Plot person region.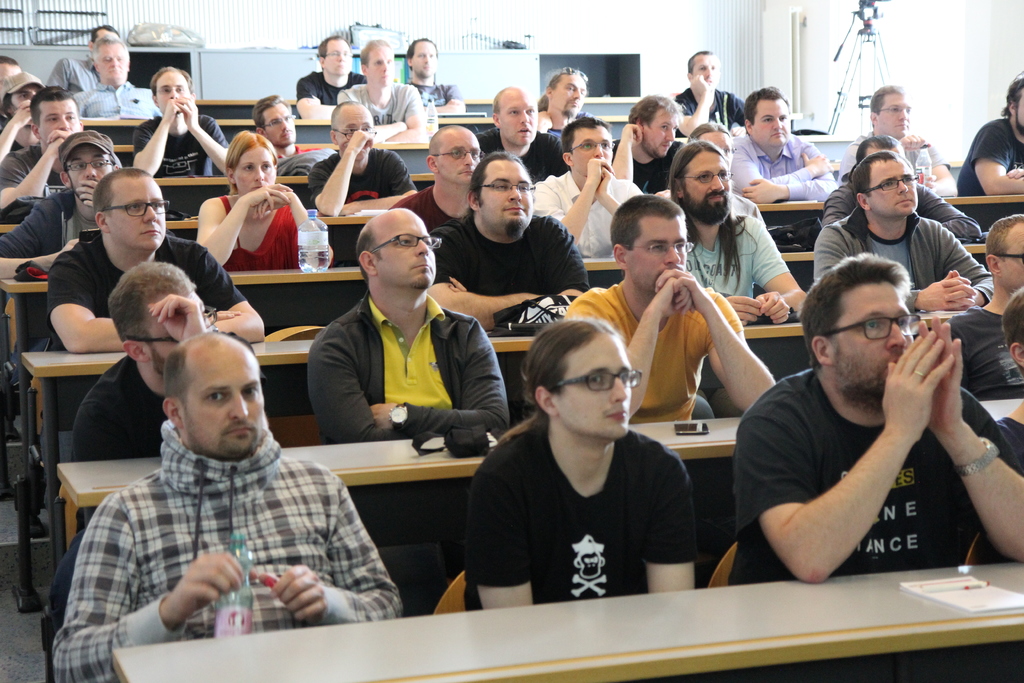
Plotted at locate(51, 331, 401, 682).
